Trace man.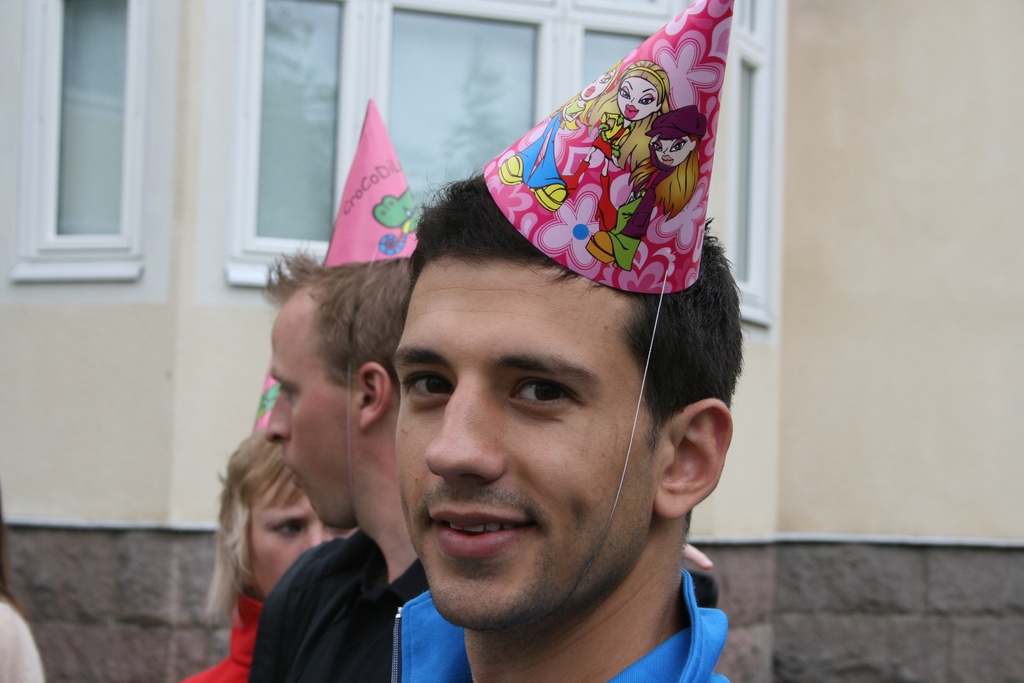
Traced to [237,90,433,682].
